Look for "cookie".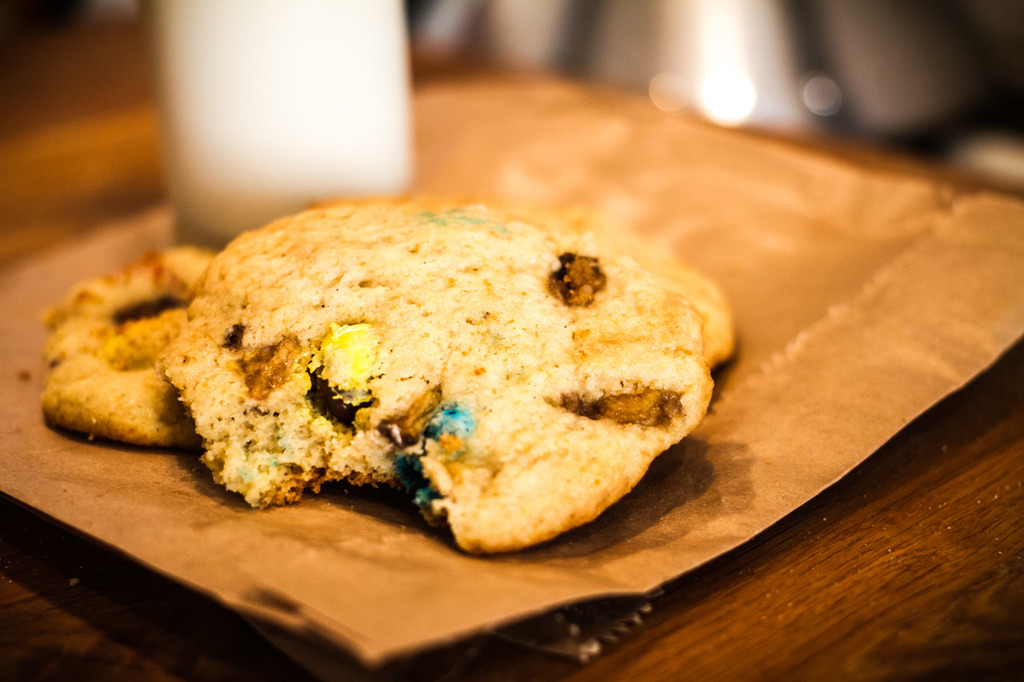
Found: [39, 242, 213, 447].
